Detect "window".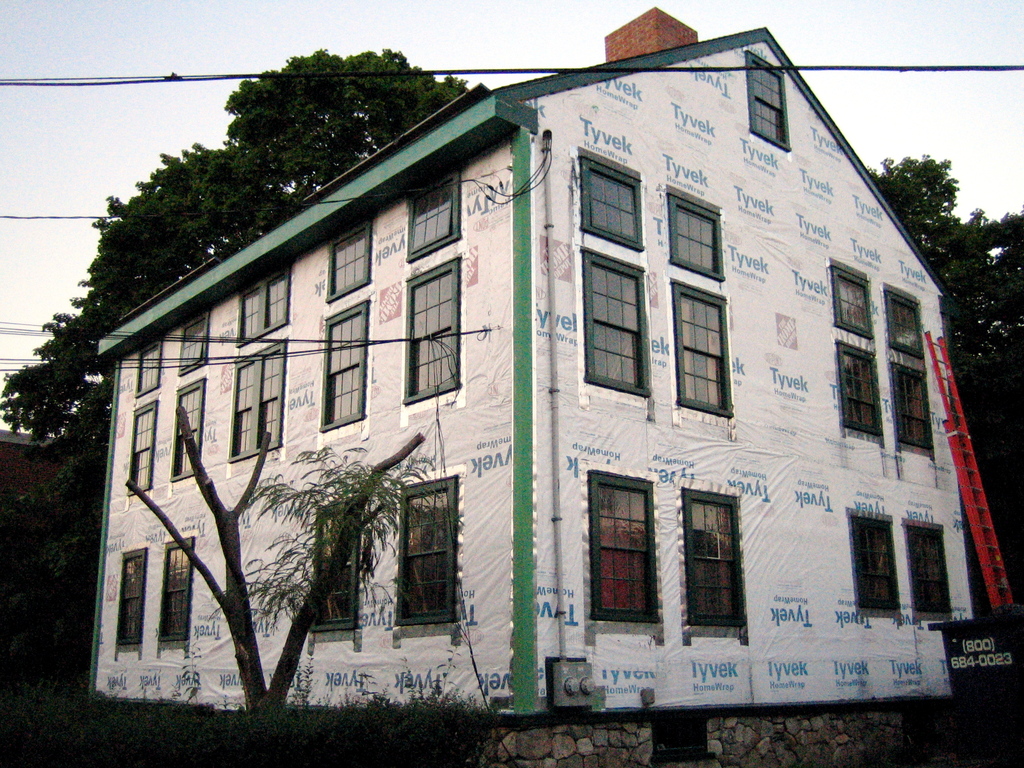
Detected at (x1=836, y1=340, x2=889, y2=436).
